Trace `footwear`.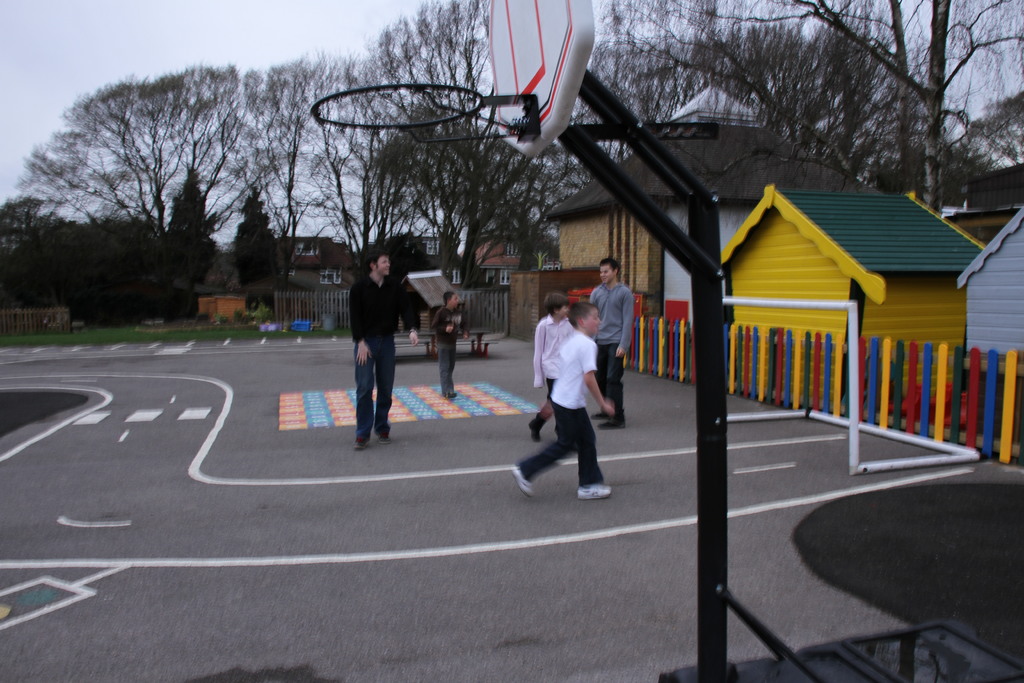
Traced to left=513, top=463, right=538, bottom=493.
